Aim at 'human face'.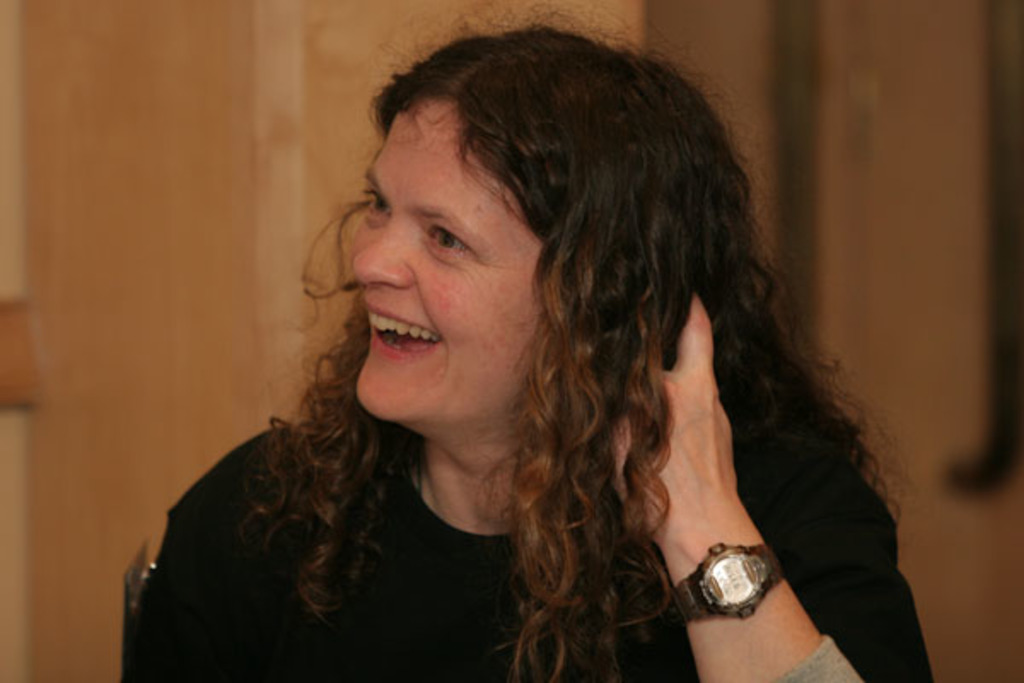
Aimed at bbox=[340, 96, 546, 423].
